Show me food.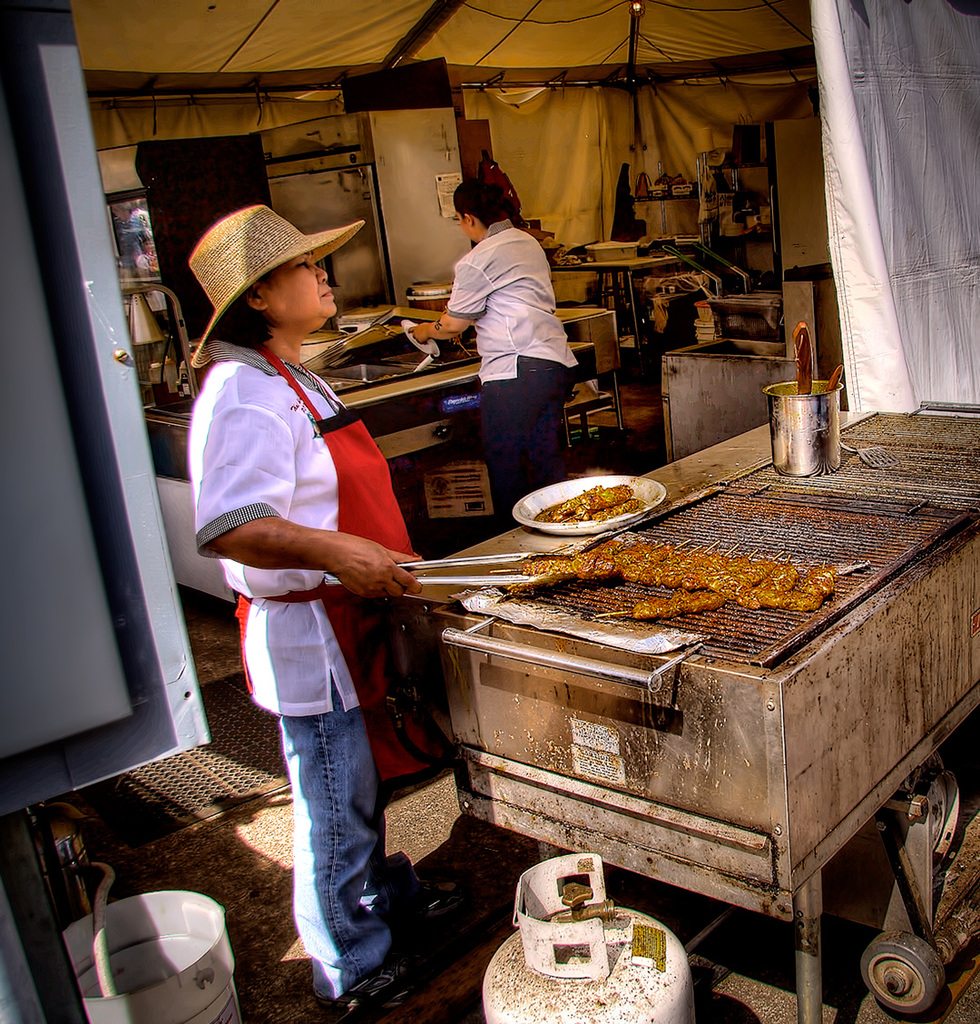
food is here: bbox=(497, 533, 837, 617).
